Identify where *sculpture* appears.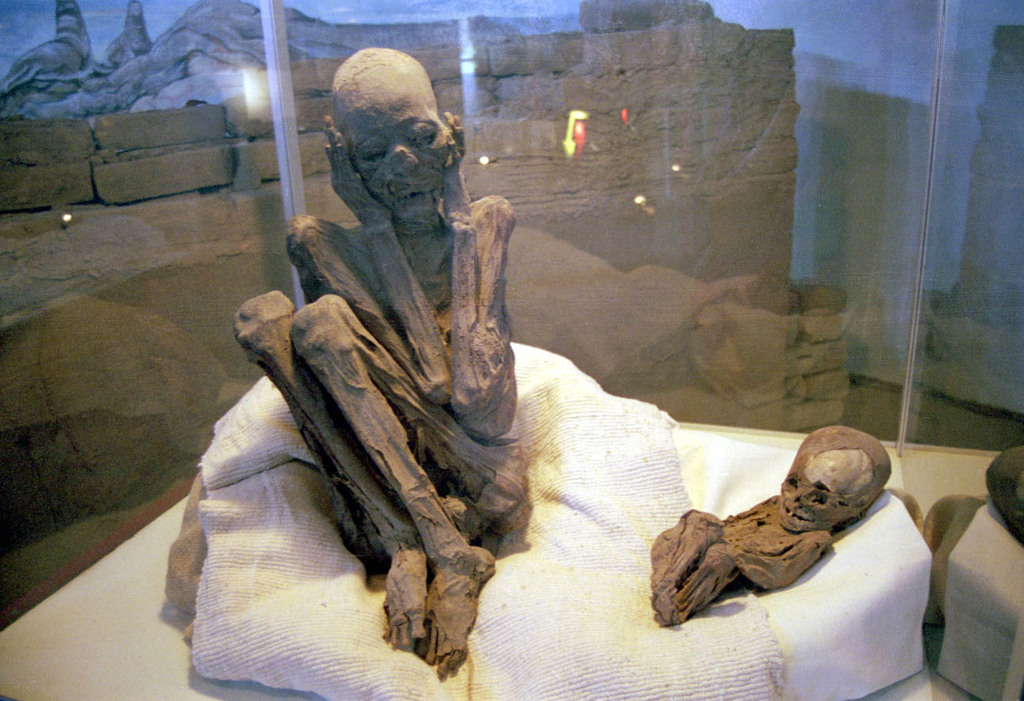
Appears at crop(224, 53, 560, 664).
